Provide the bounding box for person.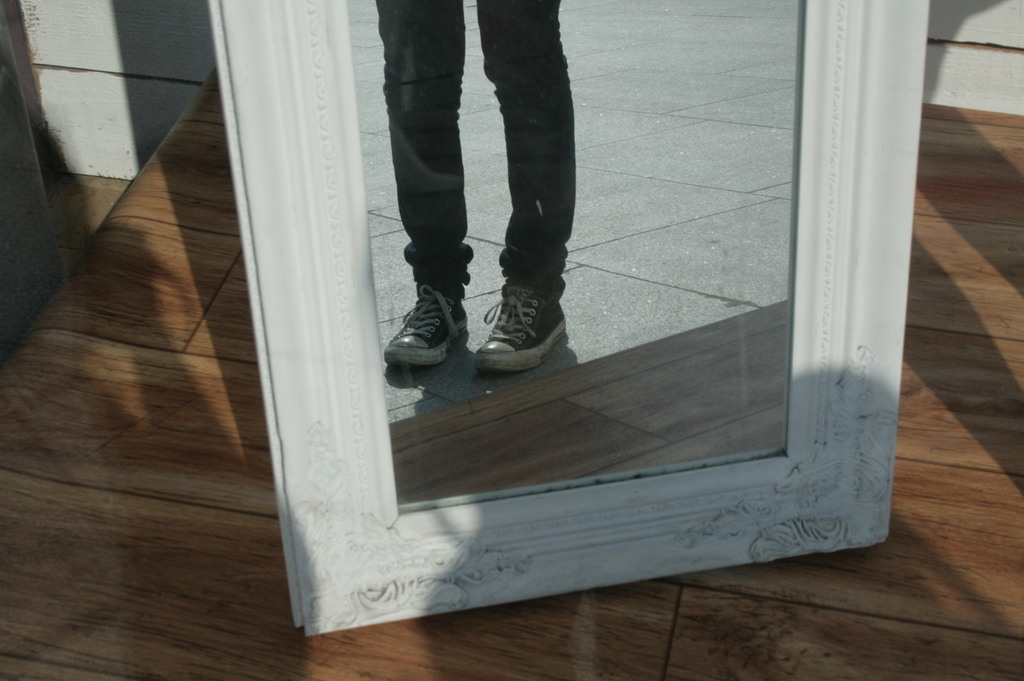
[left=383, top=0, right=570, bottom=376].
